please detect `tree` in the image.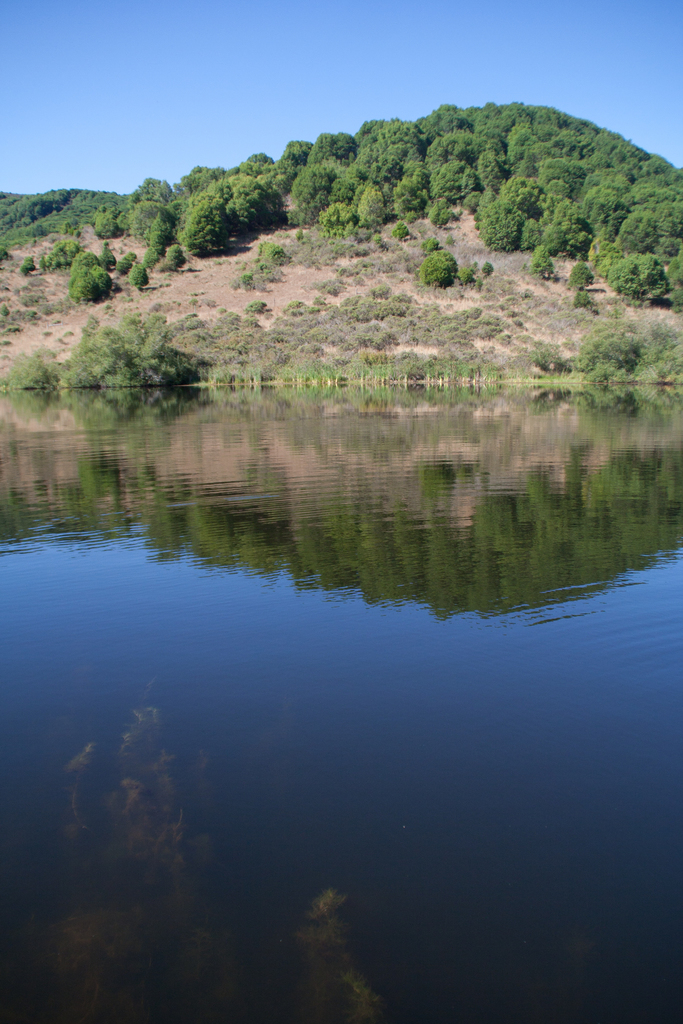
576 292 592 312.
